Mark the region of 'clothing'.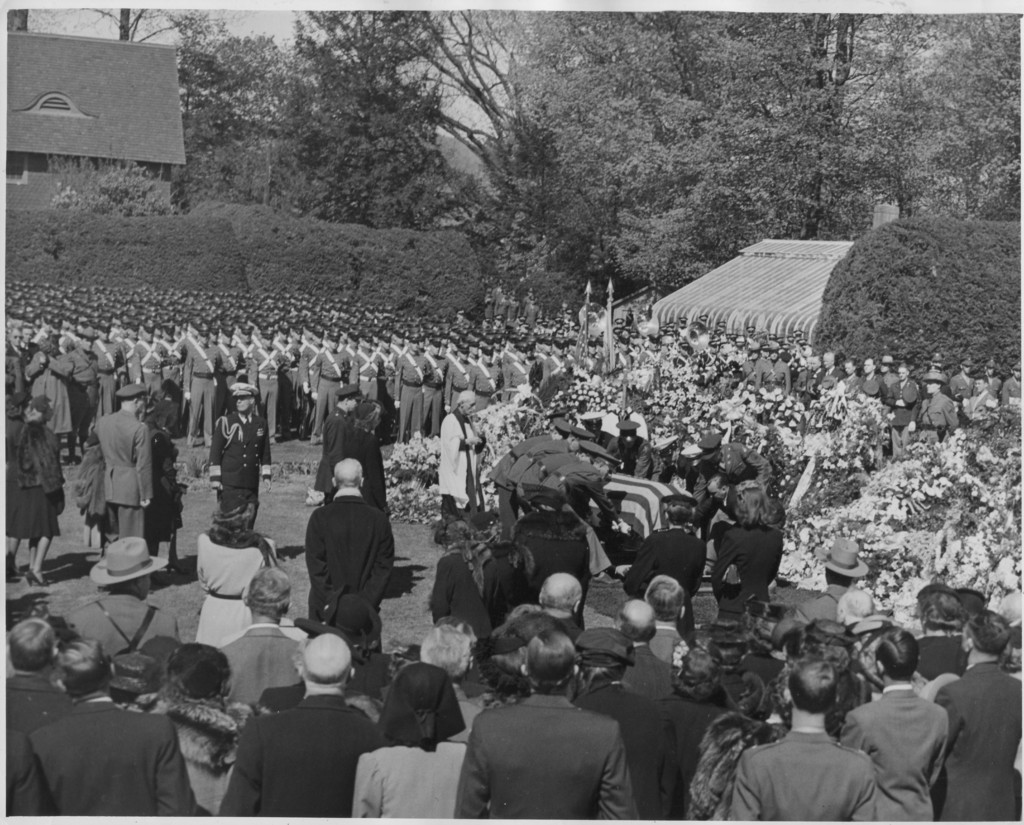
Region: (73, 589, 192, 661).
